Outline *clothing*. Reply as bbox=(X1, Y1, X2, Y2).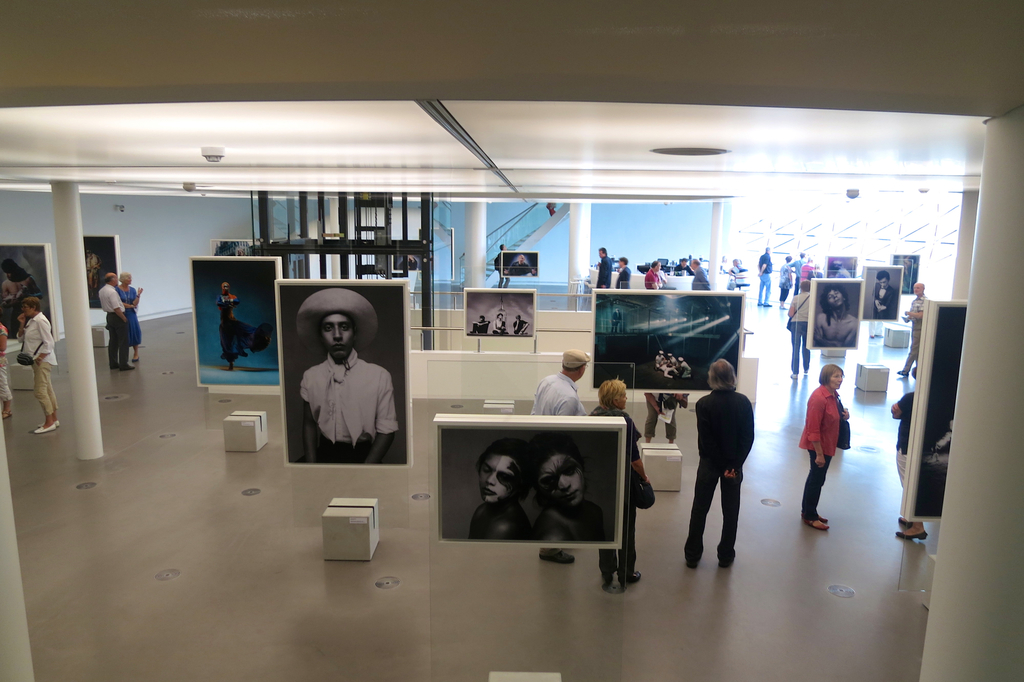
bbox=(694, 268, 708, 289).
